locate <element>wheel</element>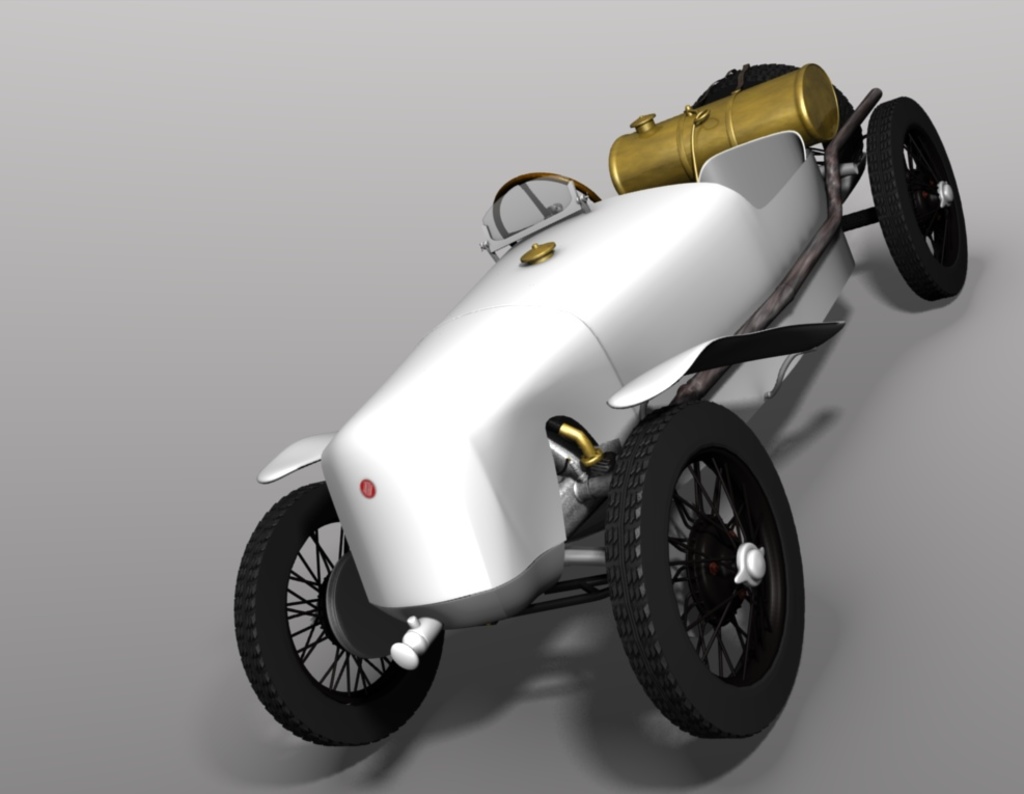
l=611, t=386, r=803, b=739
